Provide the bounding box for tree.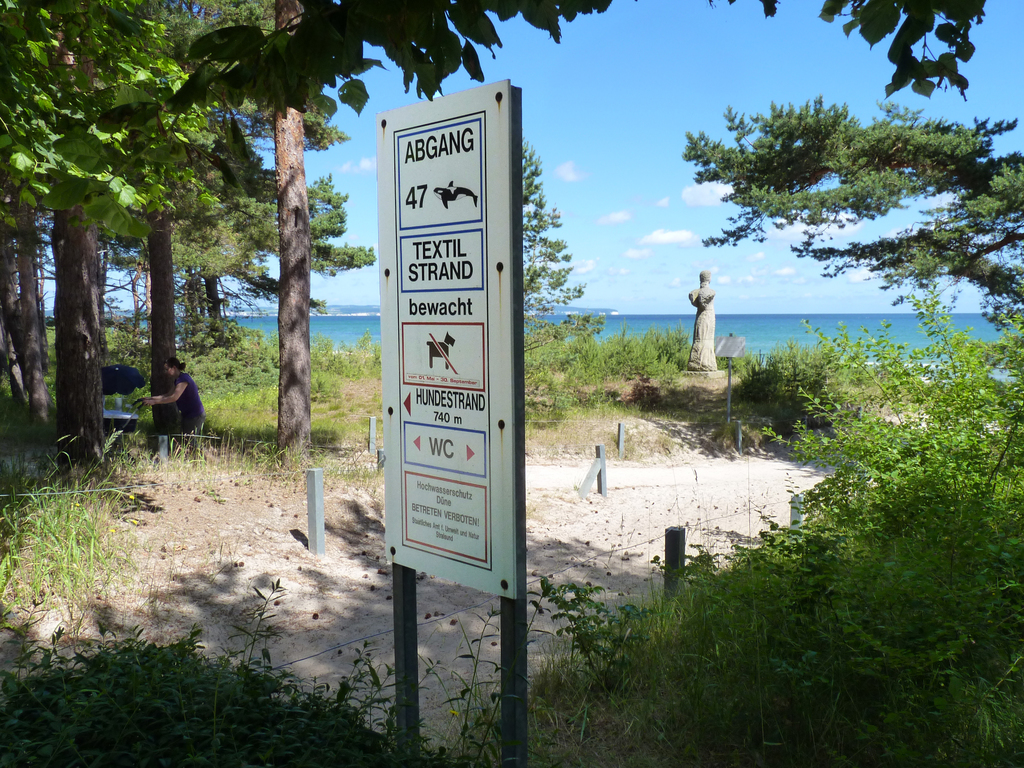
662:73:998:369.
